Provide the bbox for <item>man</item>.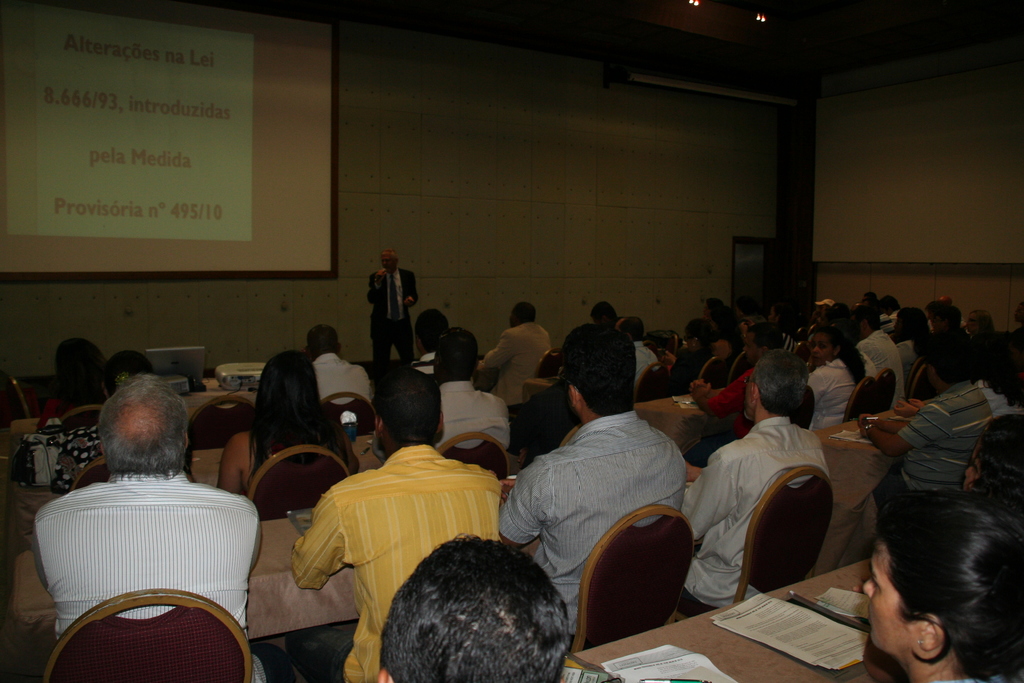
box=[299, 325, 375, 435].
